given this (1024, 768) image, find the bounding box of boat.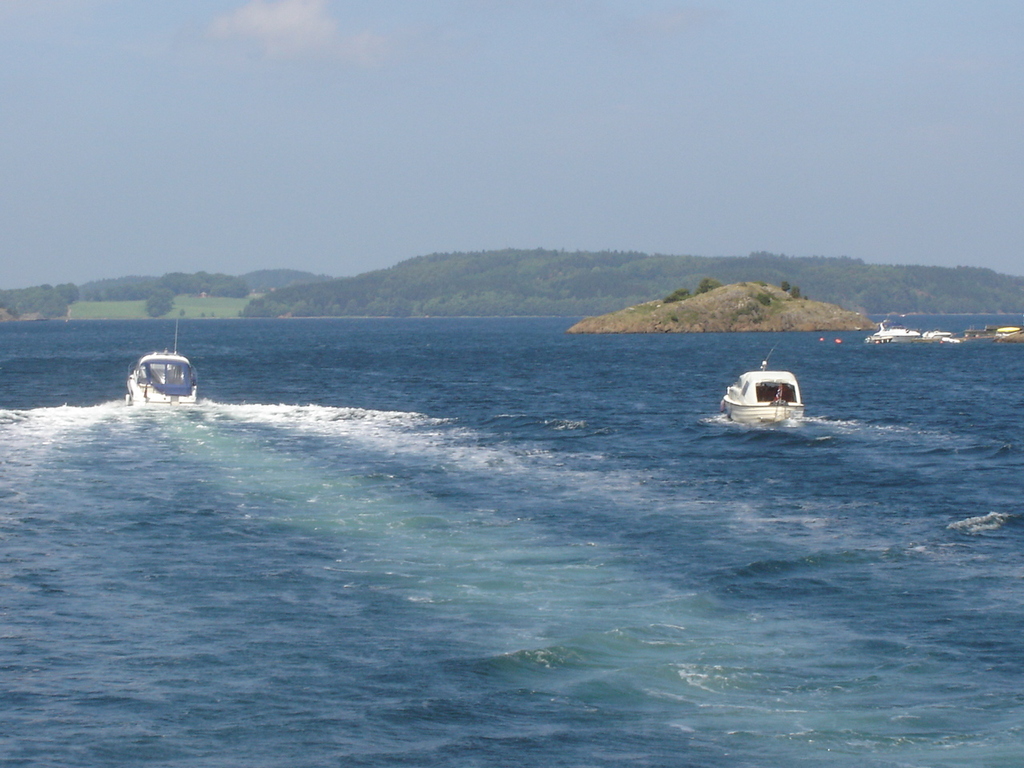
719:355:823:426.
